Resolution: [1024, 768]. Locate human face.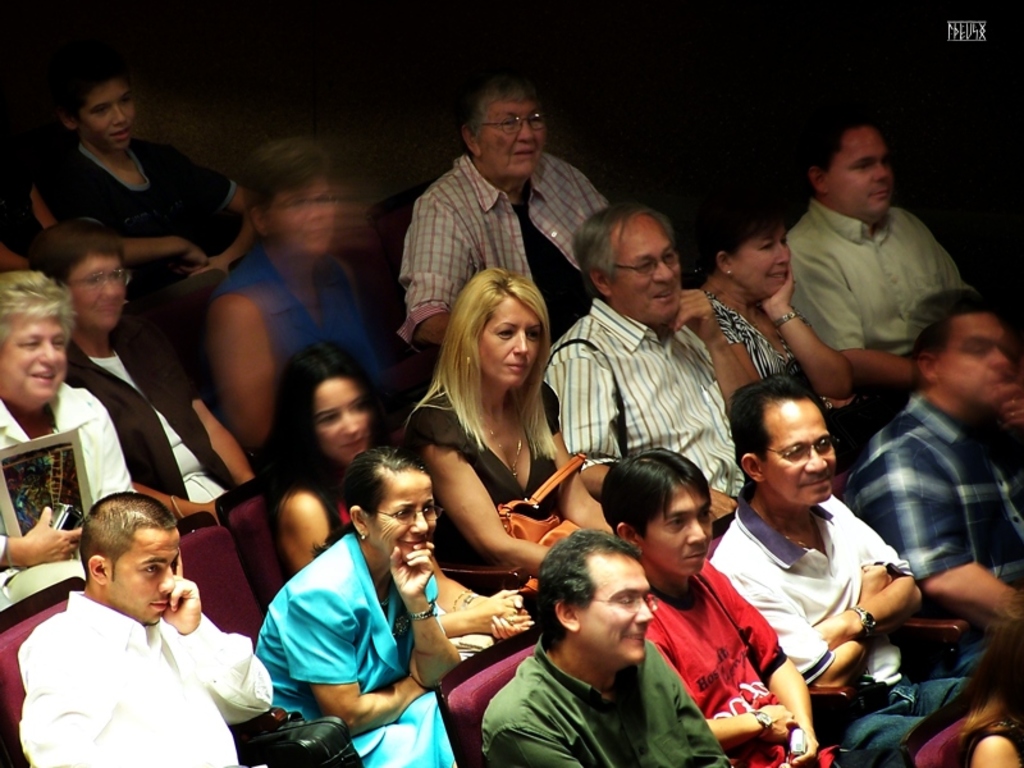
(635,480,707,580).
